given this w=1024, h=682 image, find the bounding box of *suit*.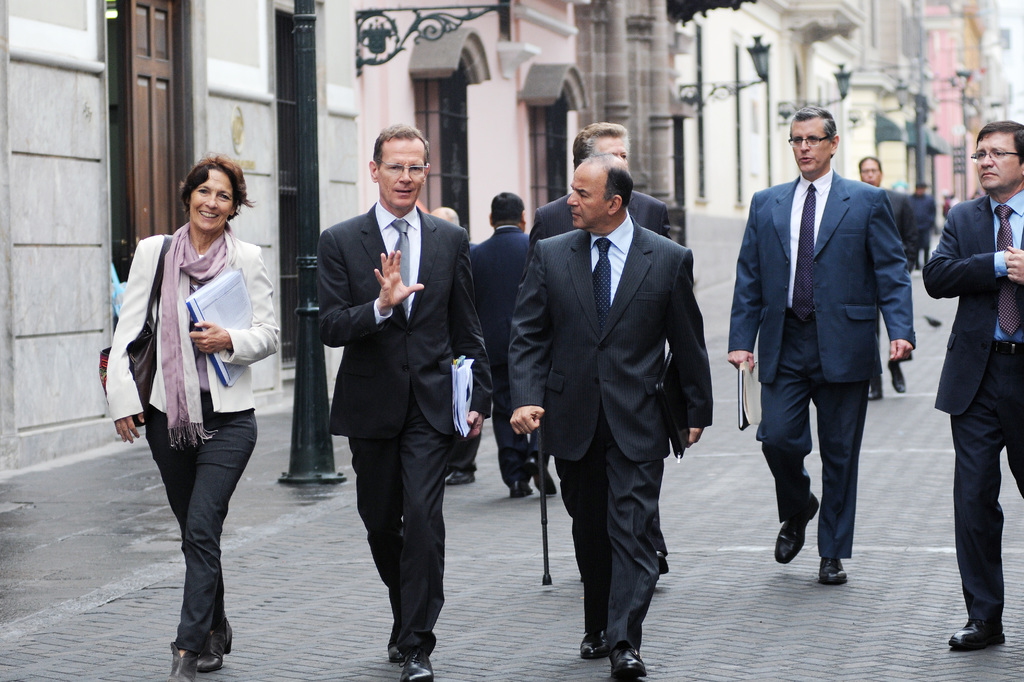
[469,223,552,484].
